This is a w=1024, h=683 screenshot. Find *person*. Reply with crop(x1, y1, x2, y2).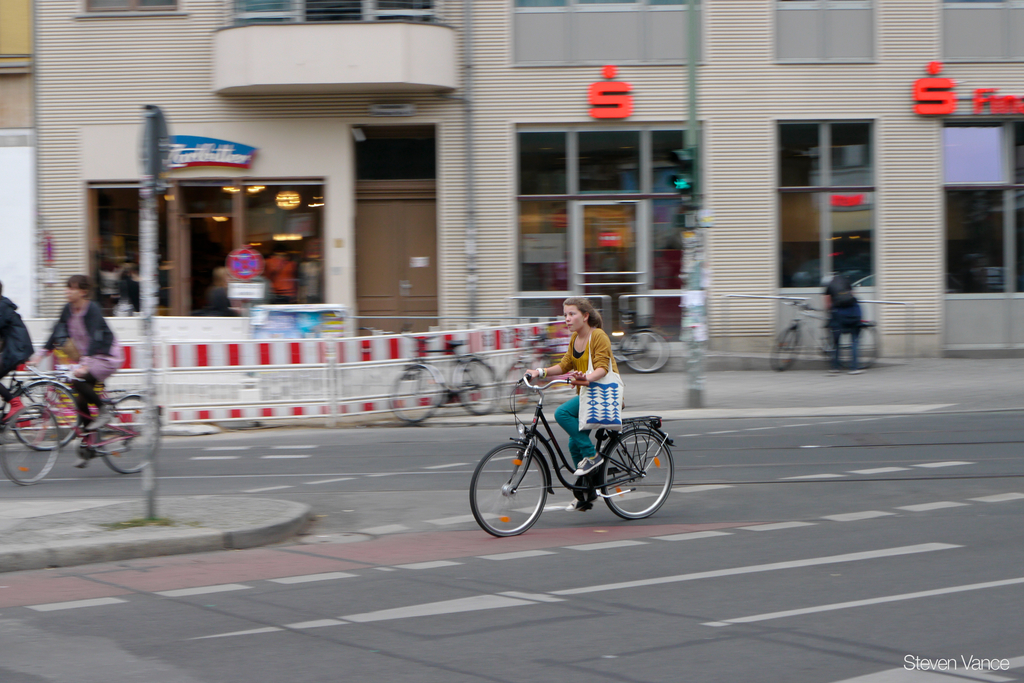
crop(263, 249, 297, 303).
